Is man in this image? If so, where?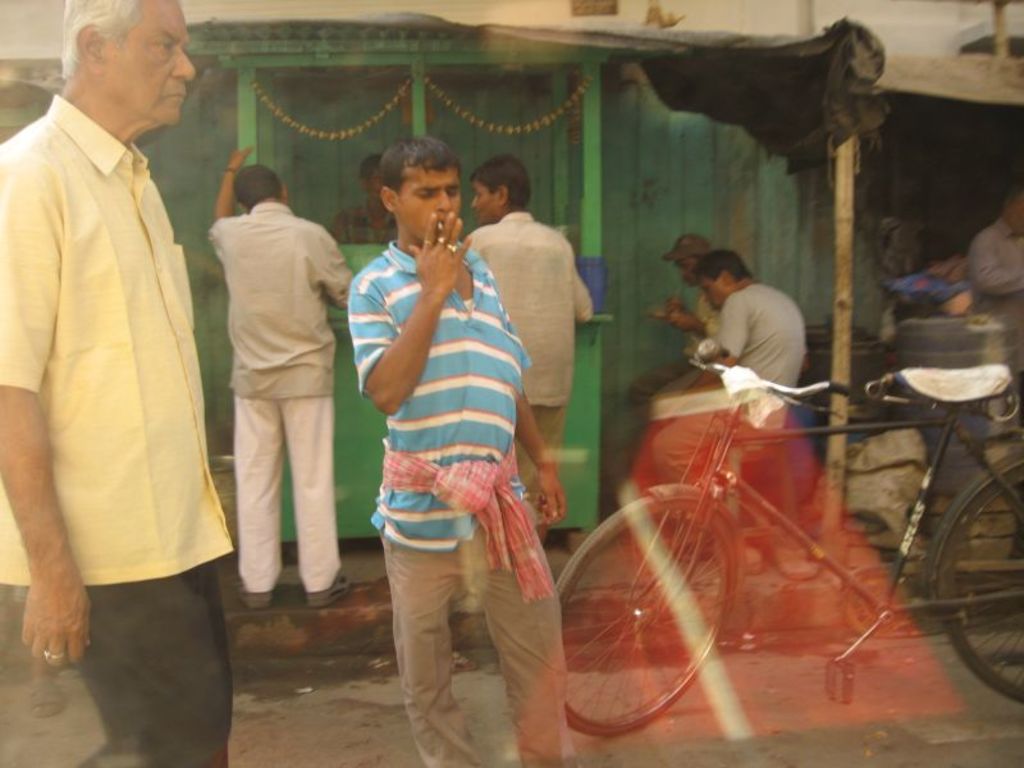
Yes, at locate(355, 138, 581, 767).
